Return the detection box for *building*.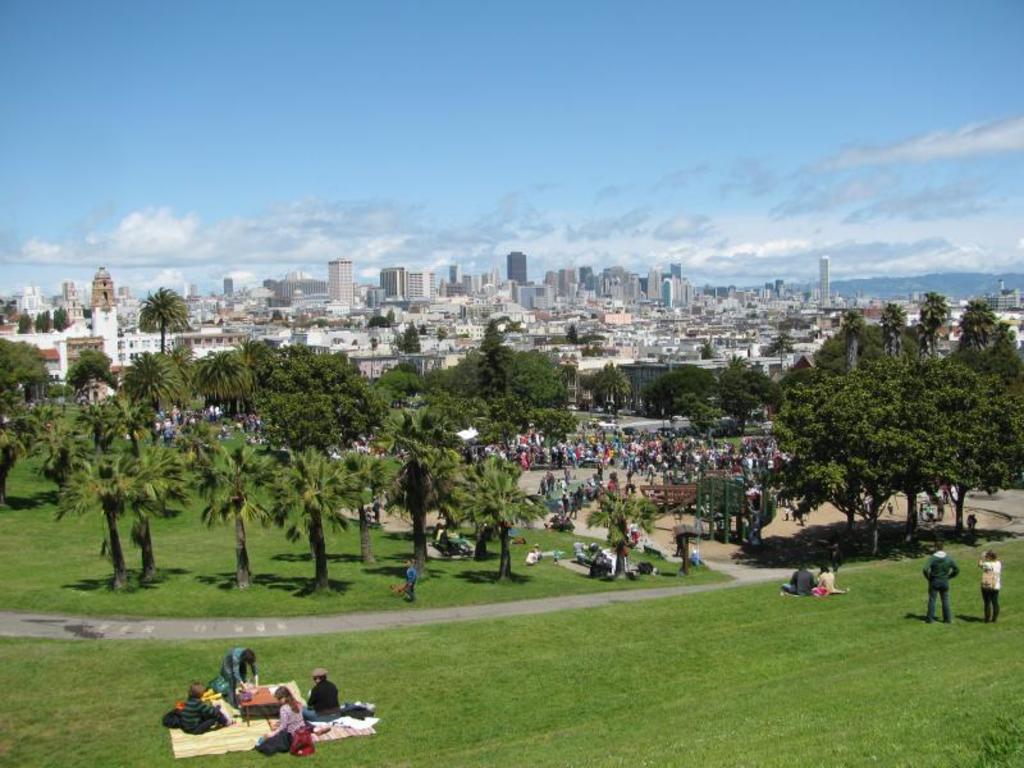
[511,252,530,284].
